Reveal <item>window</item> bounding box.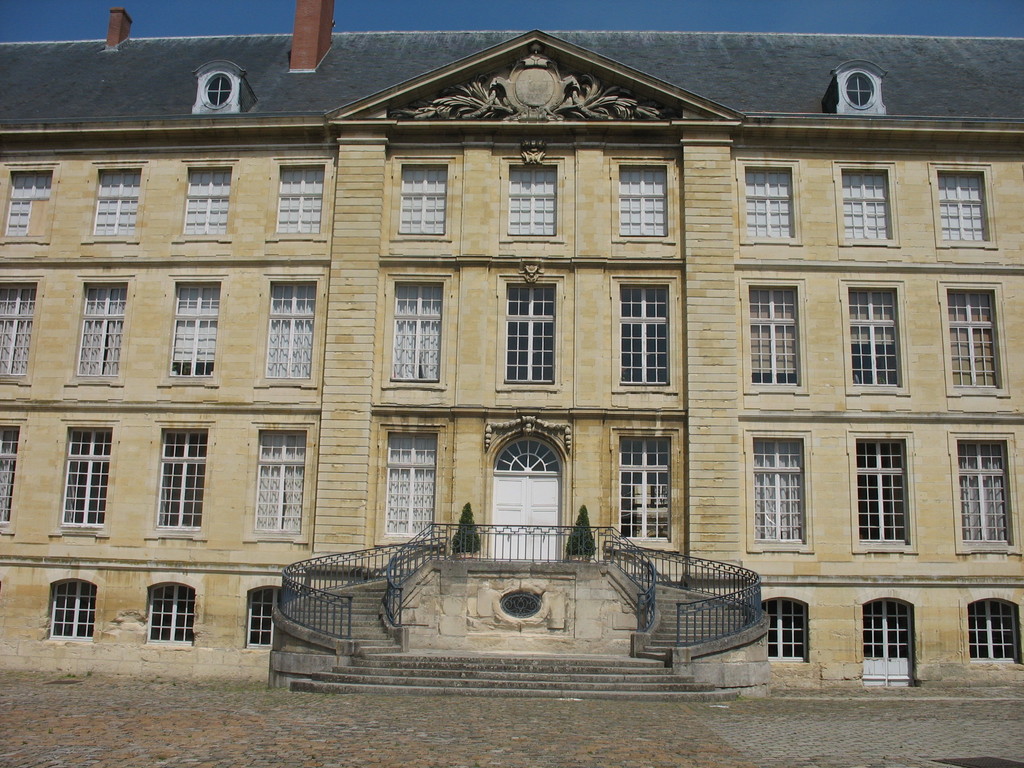
Revealed: locate(608, 274, 678, 404).
